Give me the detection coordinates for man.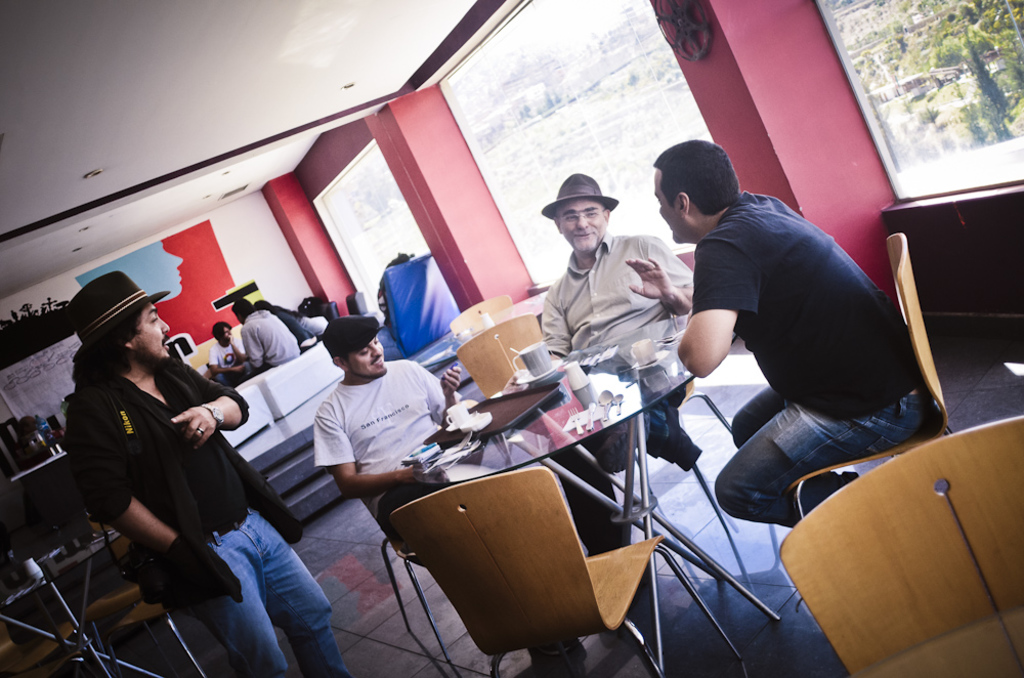
left=540, top=173, right=700, bottom=562.
